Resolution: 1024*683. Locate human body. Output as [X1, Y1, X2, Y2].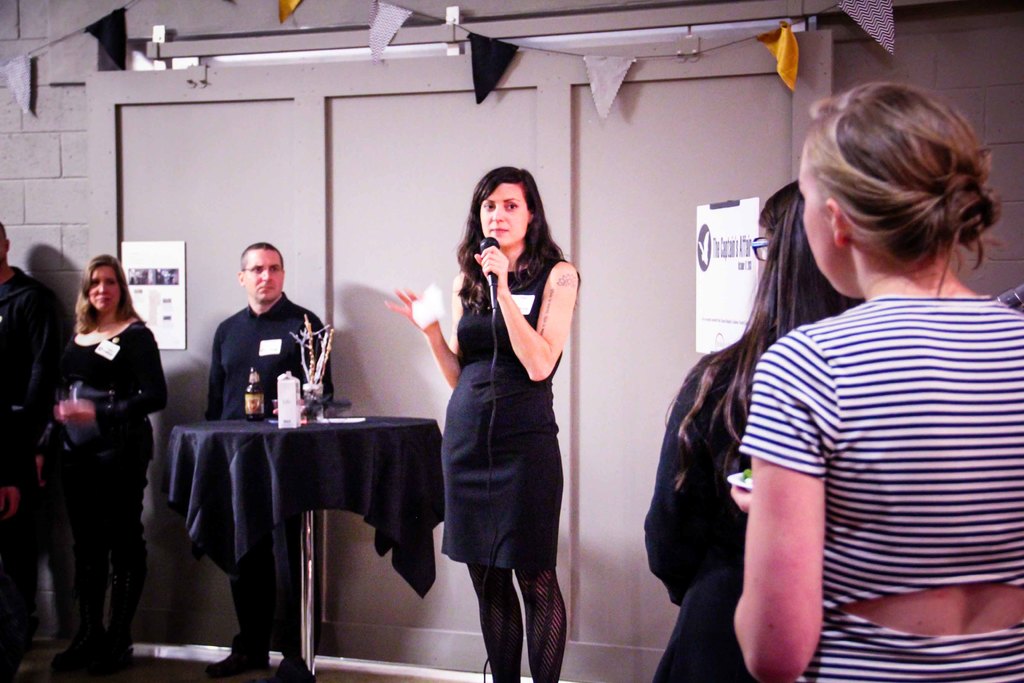
[0, 258, 75, 521].
